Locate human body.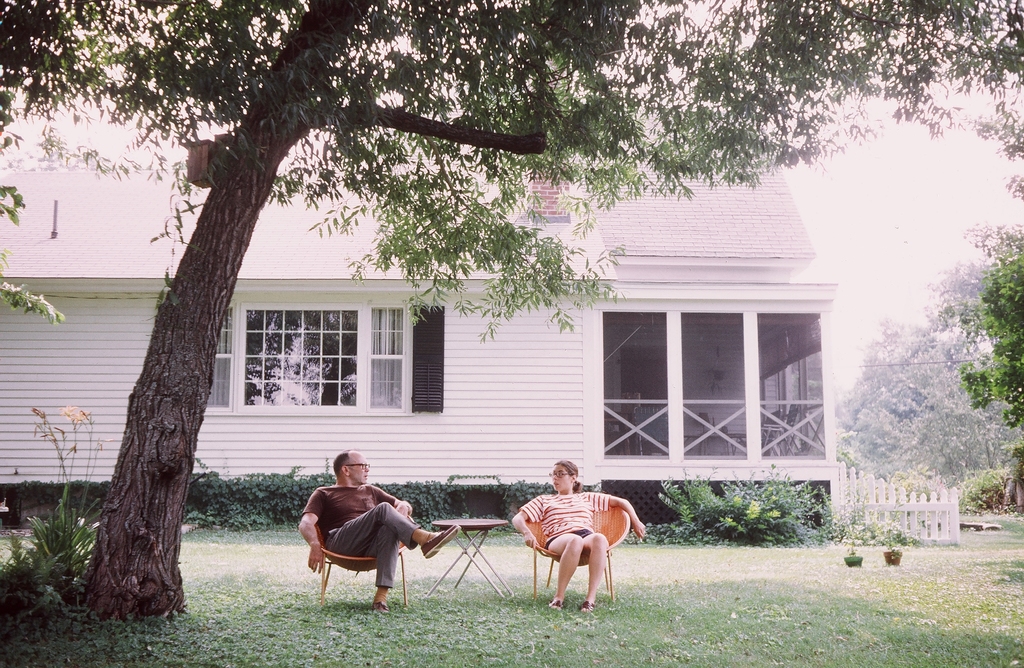
Bounding box: [left=286, top=460, right=432, bottom=614].
